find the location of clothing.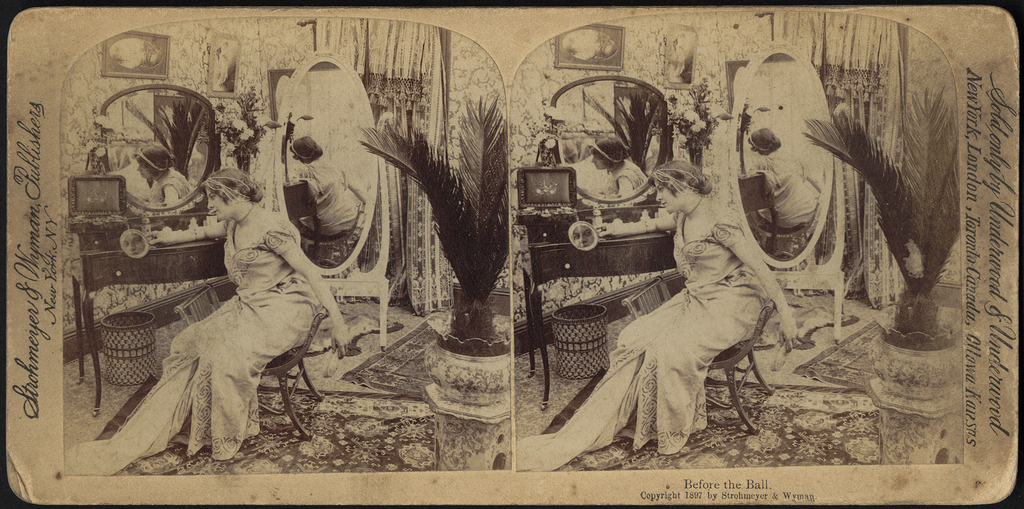
Location: Rect(70, 218, 349, 458).
